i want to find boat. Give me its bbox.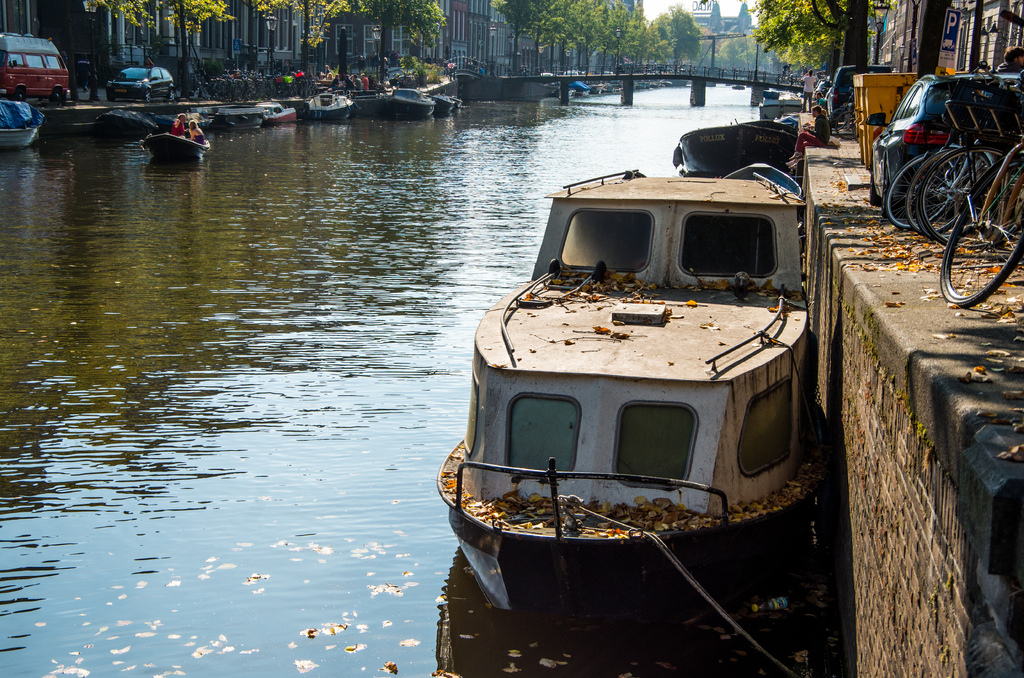
154:108:188:127.
